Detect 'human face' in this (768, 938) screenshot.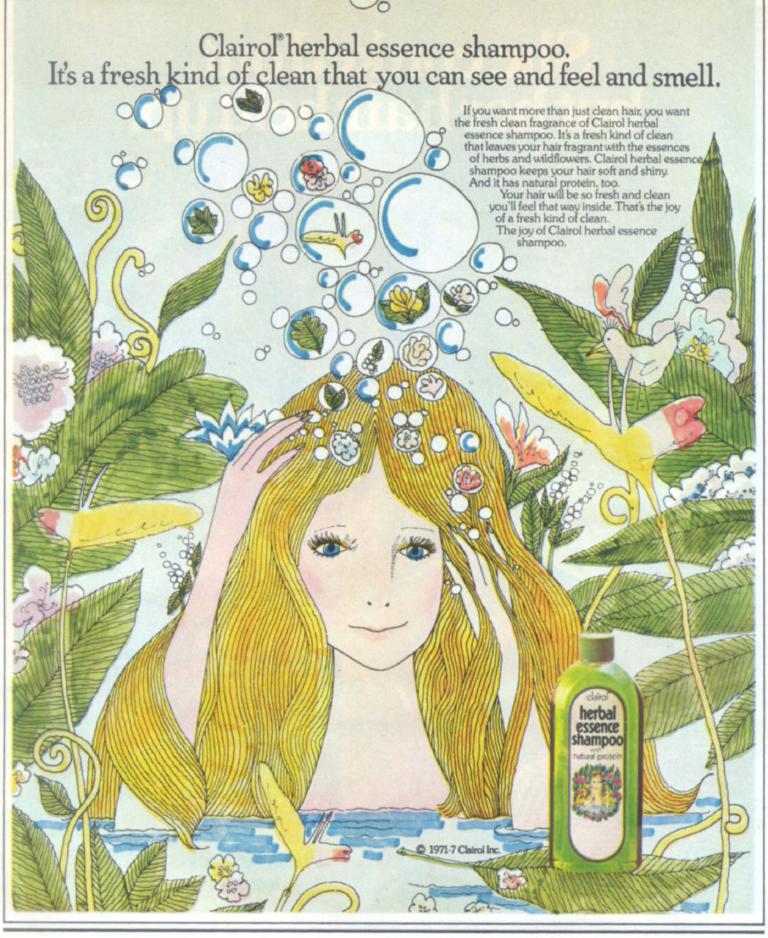
Detection: bbox(296, 449, 440, 675).
